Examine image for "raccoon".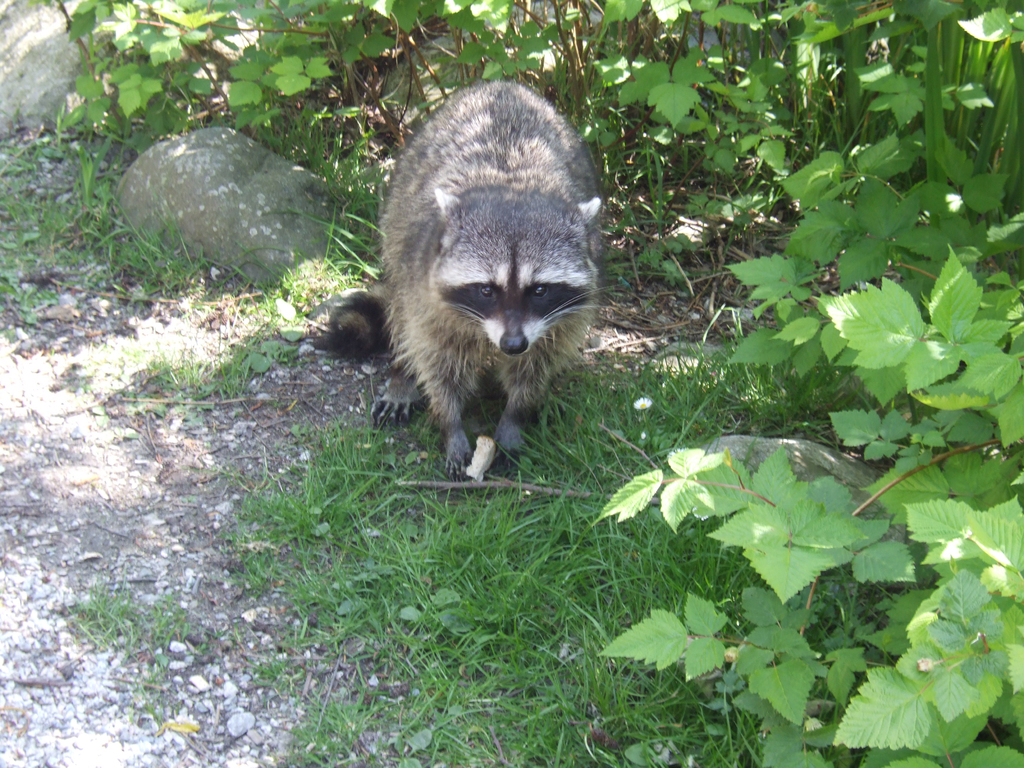
Examination result: (323,78,605,478).
